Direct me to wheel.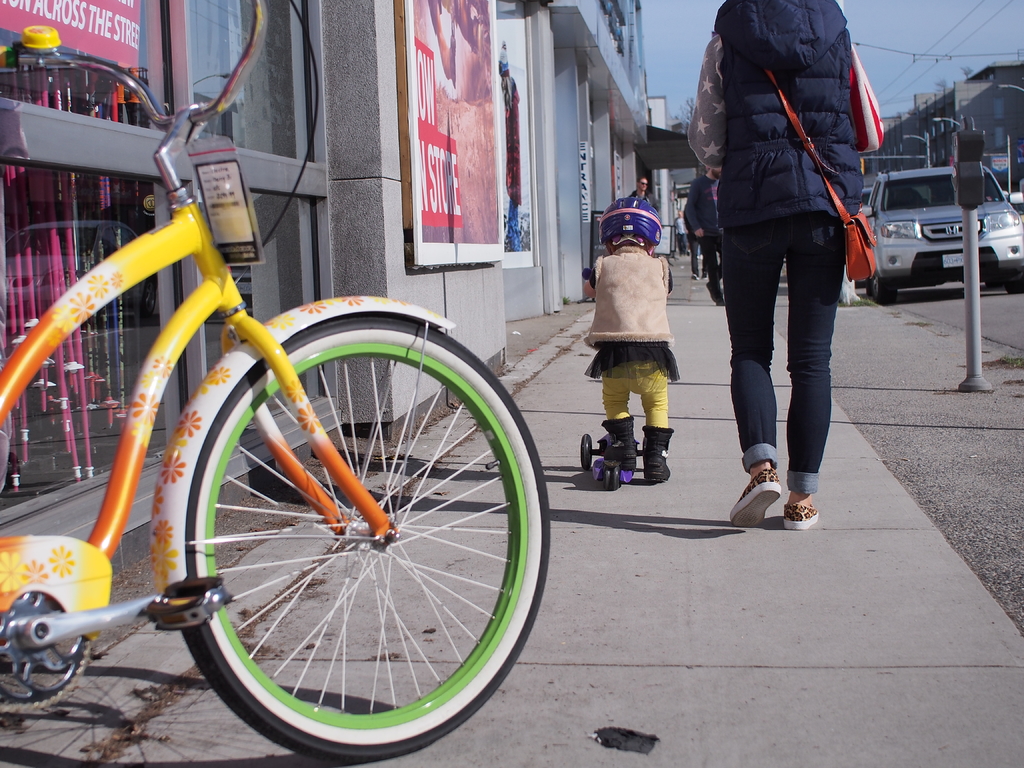
Direction: <region>606, 467, 622, 490</region>.
